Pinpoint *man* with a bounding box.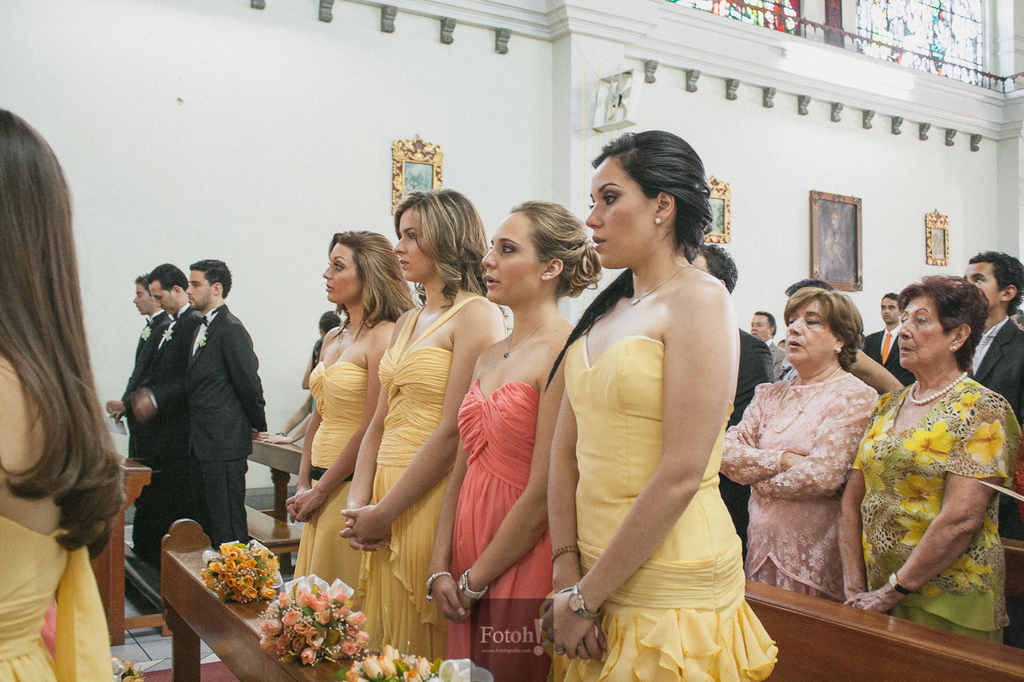
688/247/777/560.
